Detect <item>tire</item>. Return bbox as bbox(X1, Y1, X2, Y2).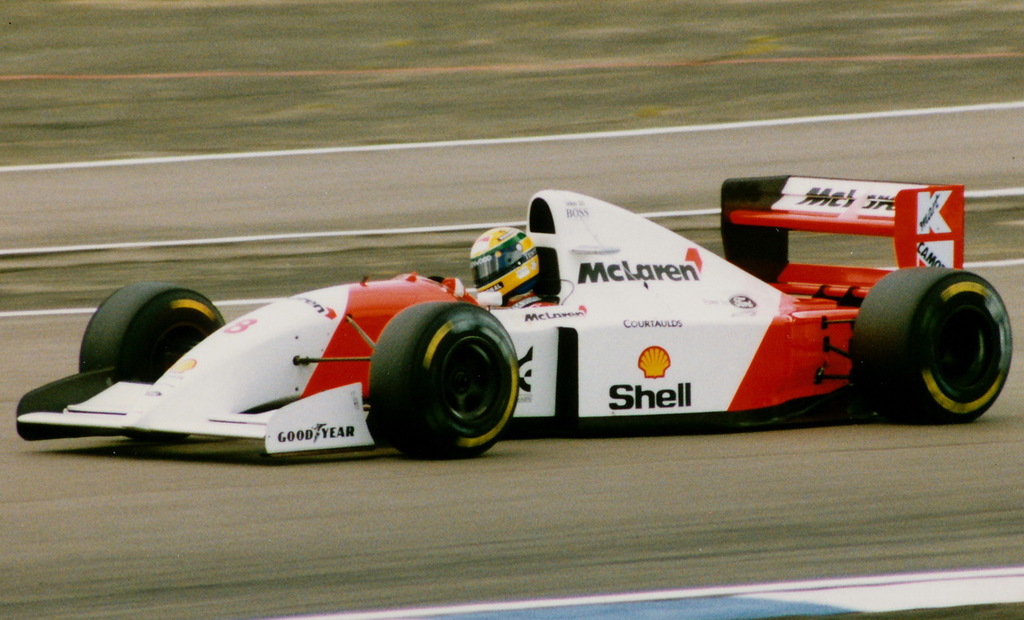
bbox(852, 262, 1015, 425).
